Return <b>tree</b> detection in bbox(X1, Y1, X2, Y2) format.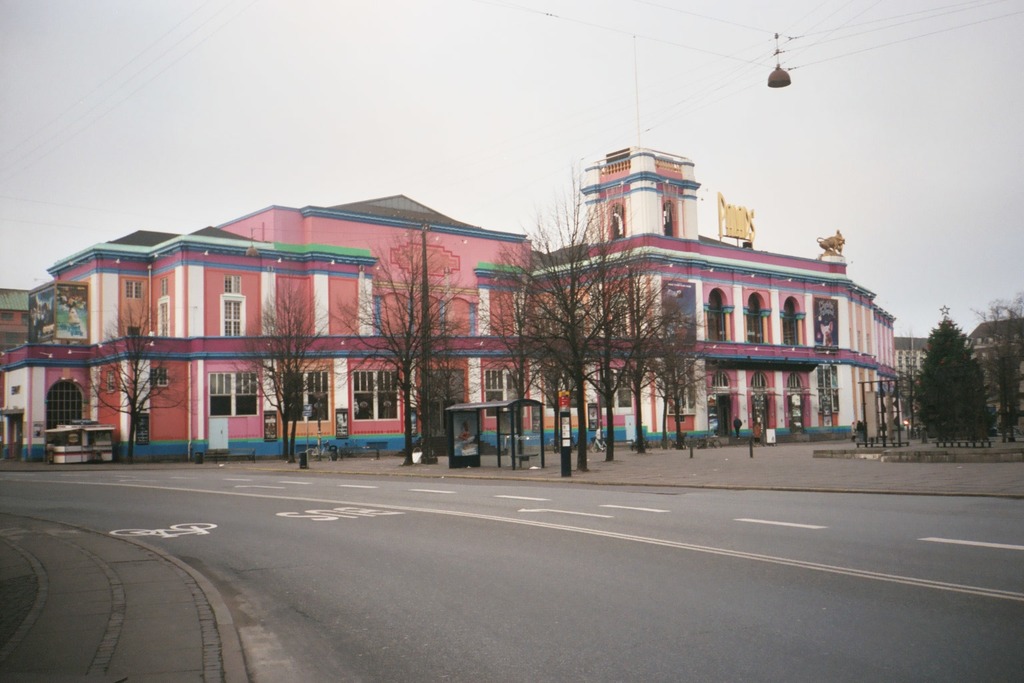
bbox(481, 267, 555, 465).
